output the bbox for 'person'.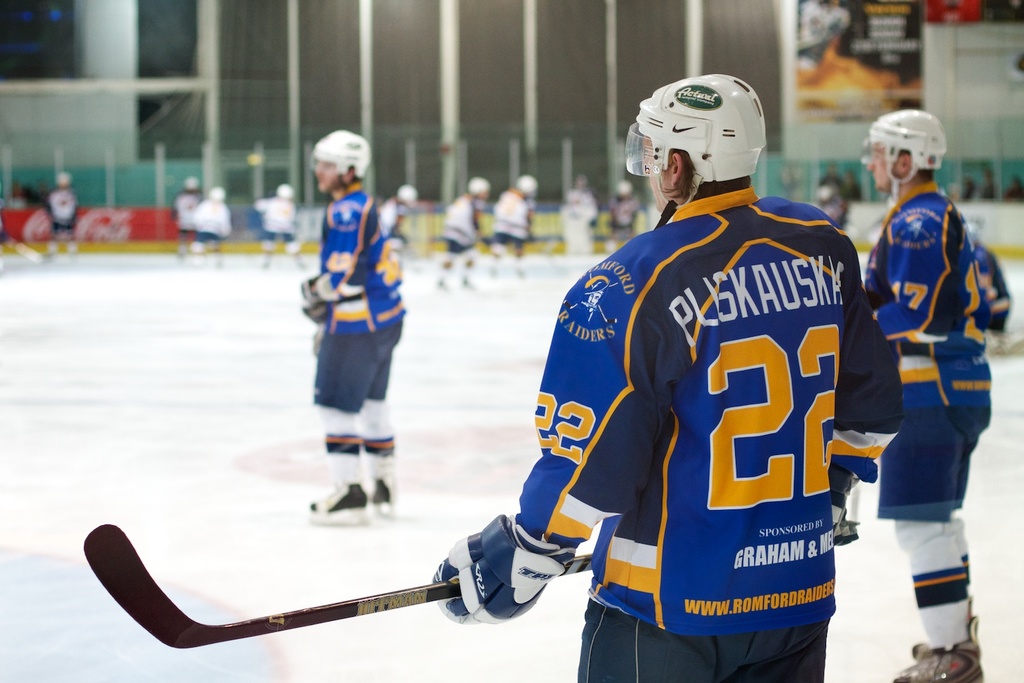
<region>489, 175, 534, 288</region>.
